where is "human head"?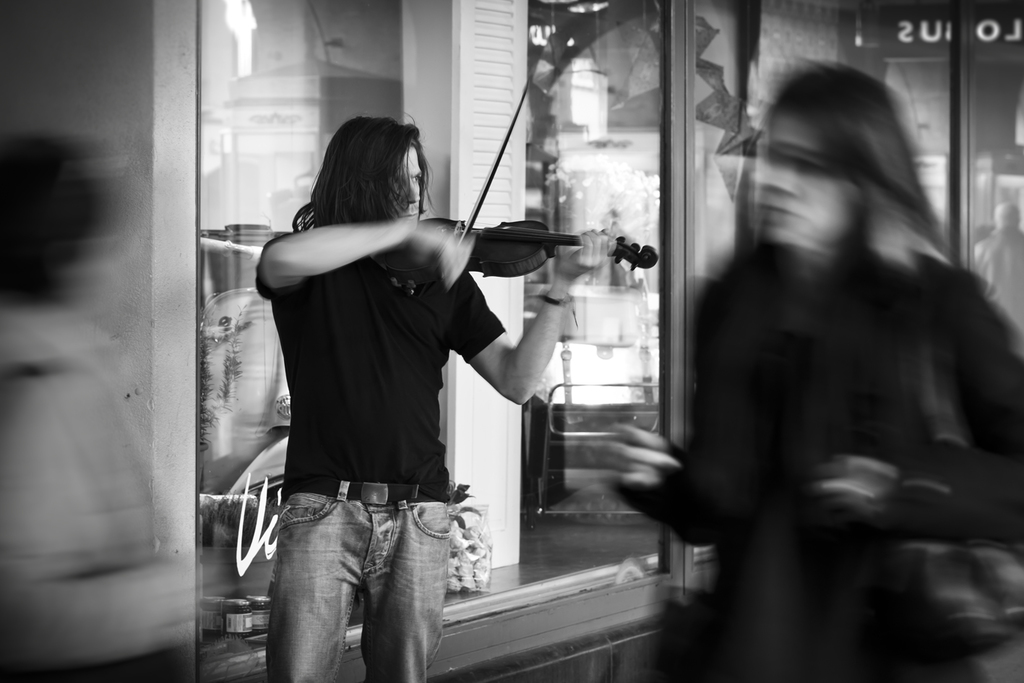
(755, 69, 943, 280).
